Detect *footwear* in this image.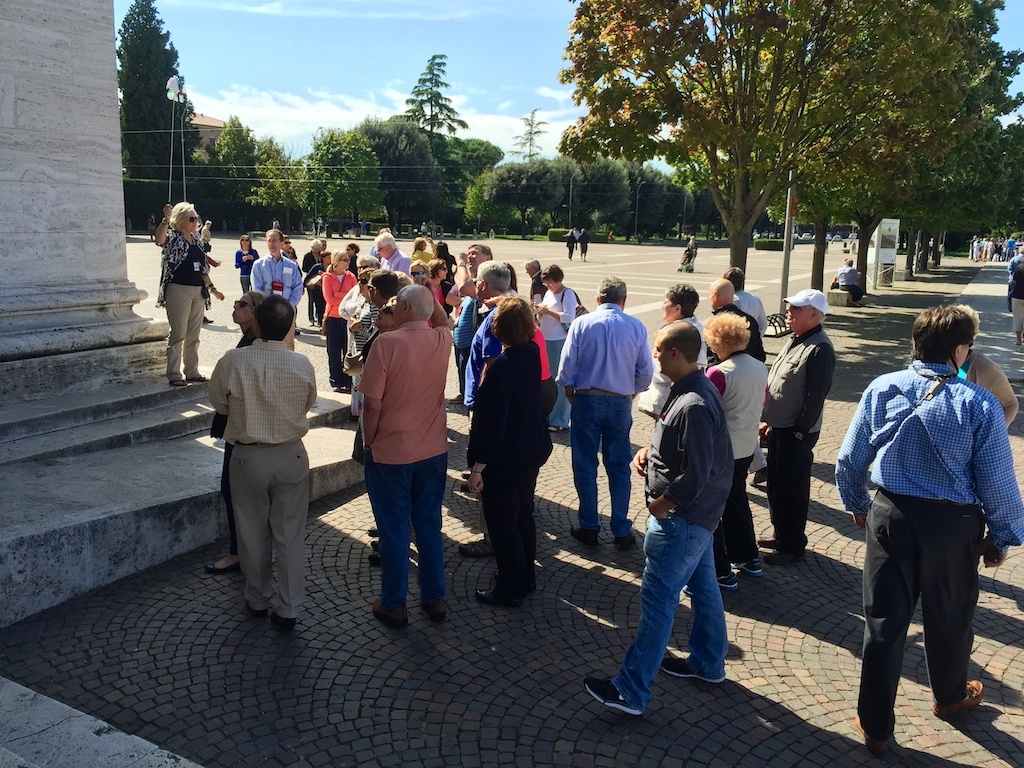
Detection: [421, 591, 448, 621].
